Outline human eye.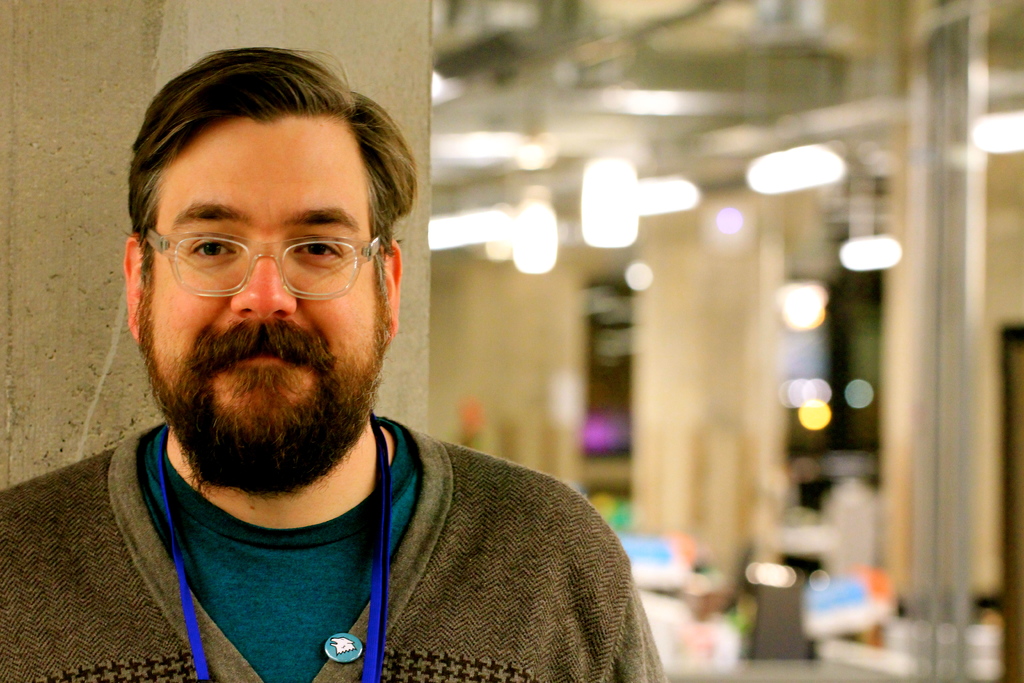
Outline: detection(295, 230, 346, 260).
